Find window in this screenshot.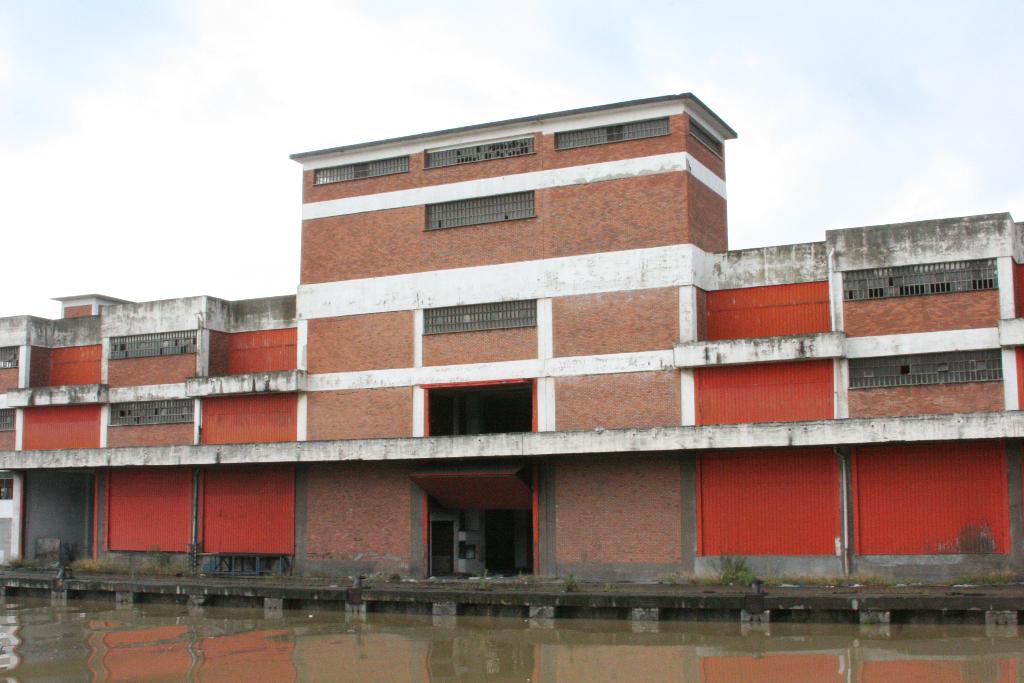
The bounding box for window is (left=419, top=303, right=539, bottom=337).
